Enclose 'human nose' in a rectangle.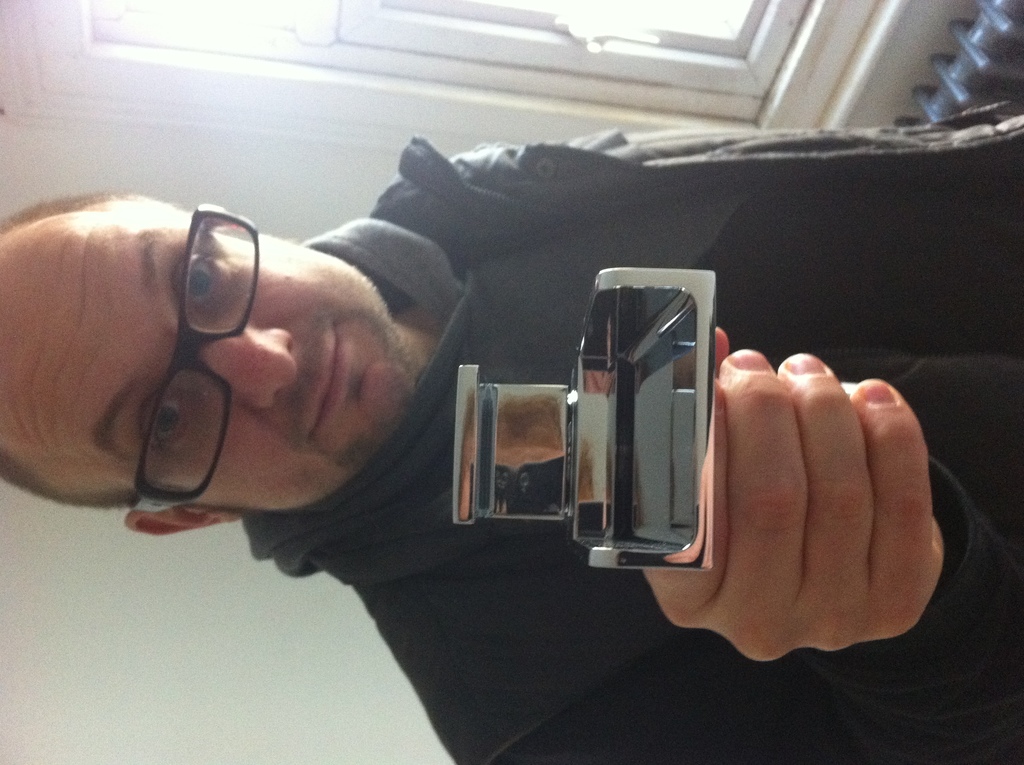
195:323:299:414.
